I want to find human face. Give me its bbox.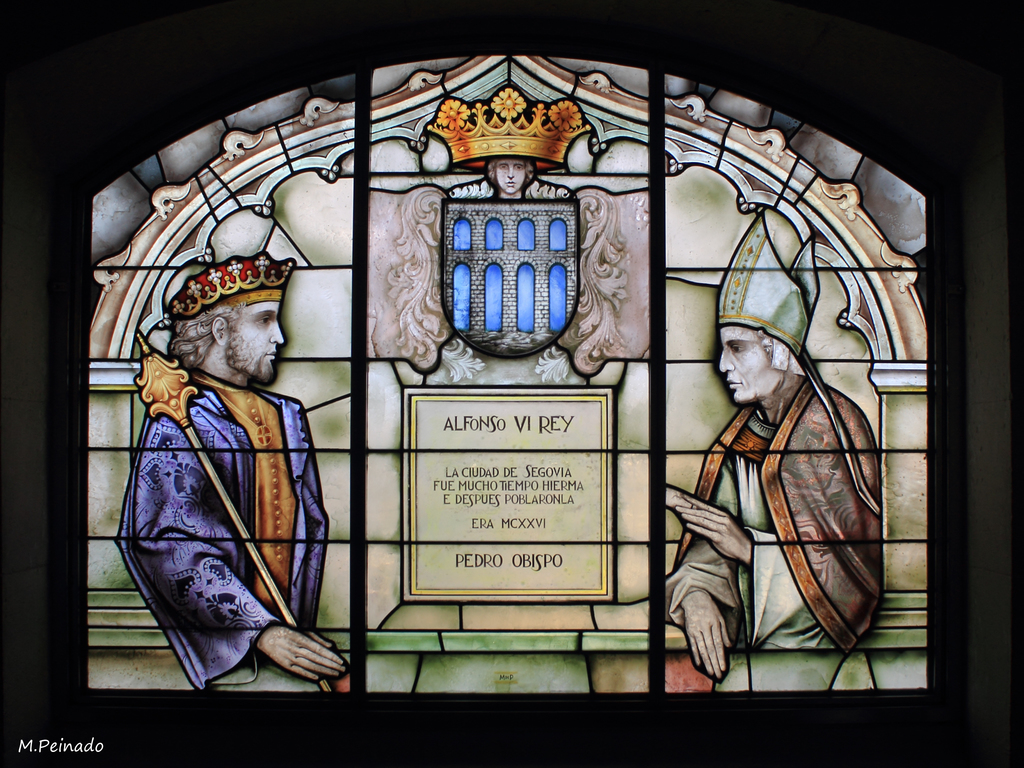
l=493, t=157, r=524, b=196.
